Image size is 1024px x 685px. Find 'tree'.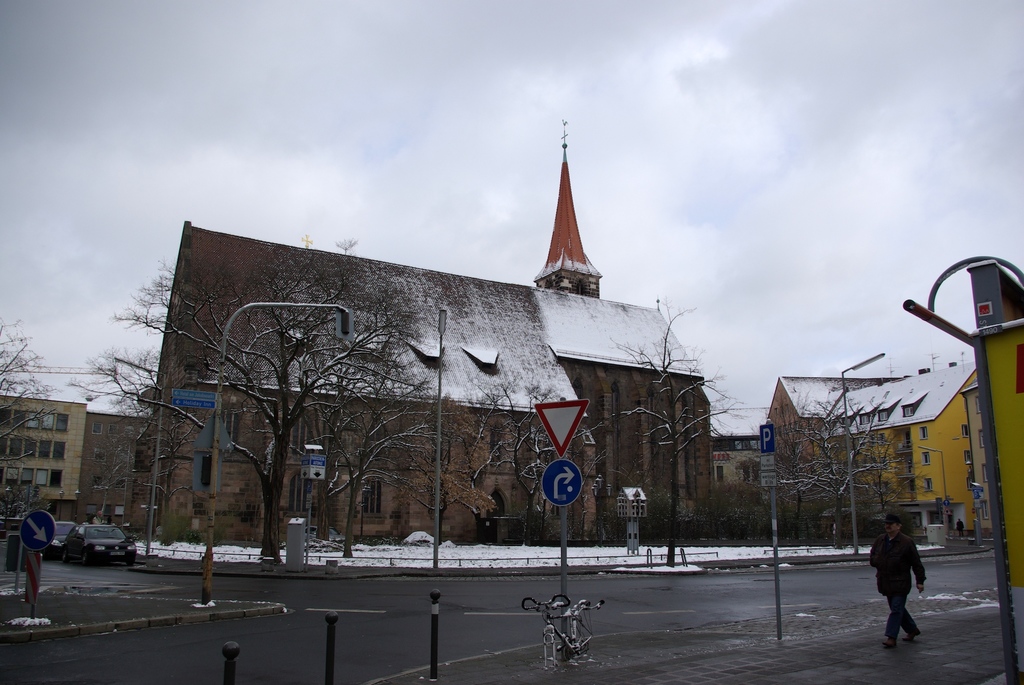
bbox(770, 383, 925, 552).
